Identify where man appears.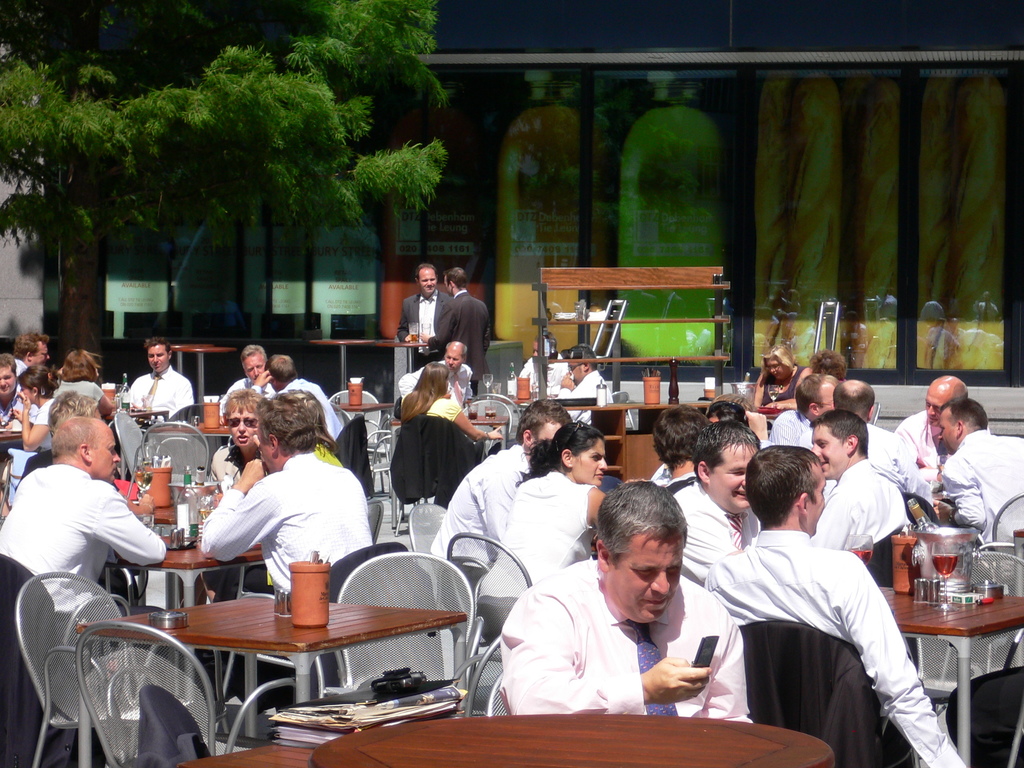
Appears at locate(428, 340, 479, 399).
